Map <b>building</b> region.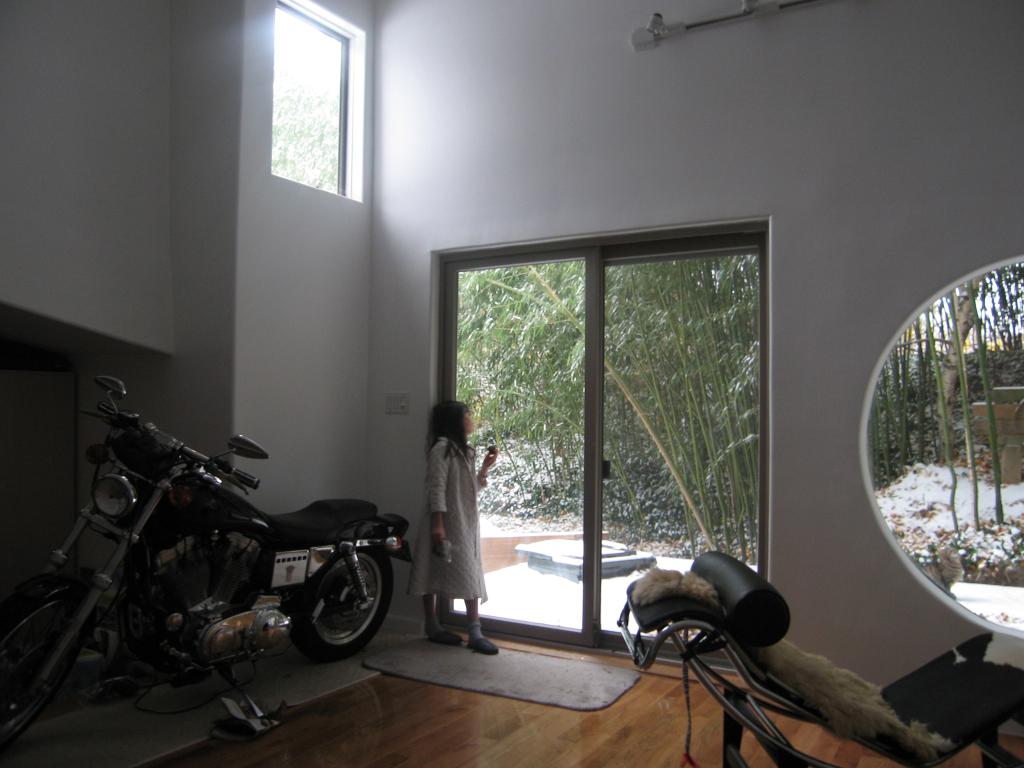
Mapped to 2/0/1023/767.
